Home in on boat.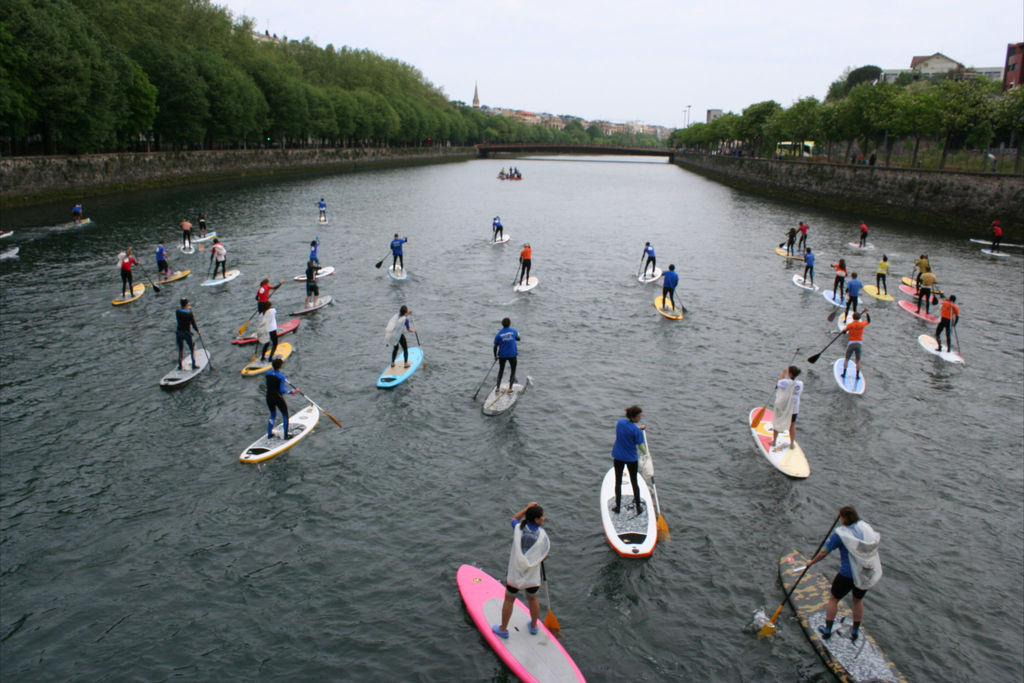
Homed in at <box>291,294,332,315</box>.
